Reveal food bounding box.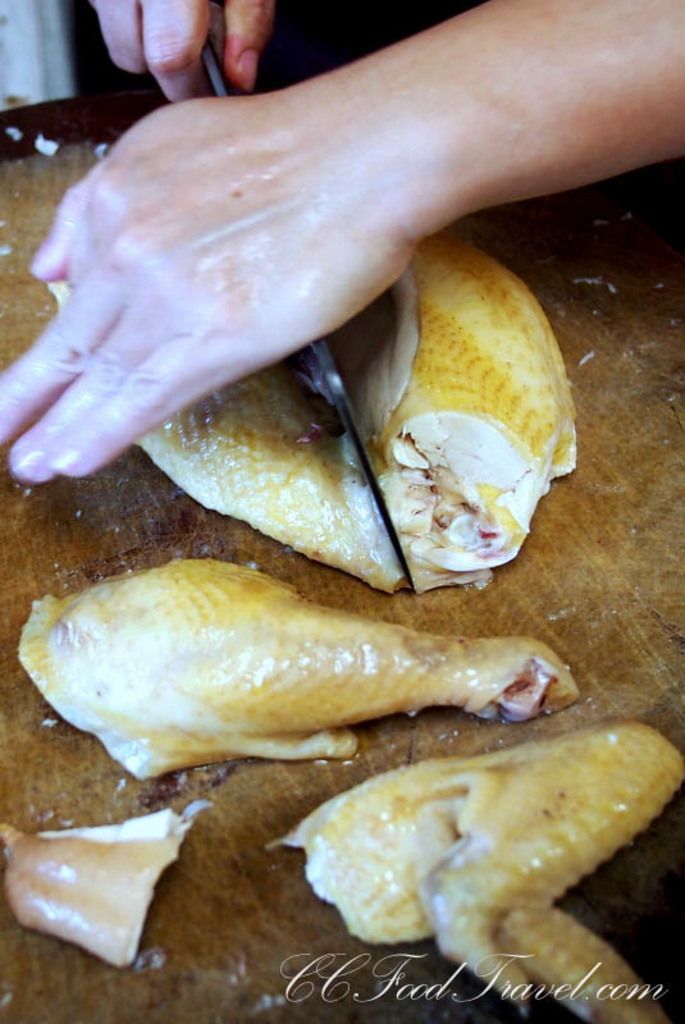
Revealed: [x1=334, y1=232, x2=579, y2=594].
